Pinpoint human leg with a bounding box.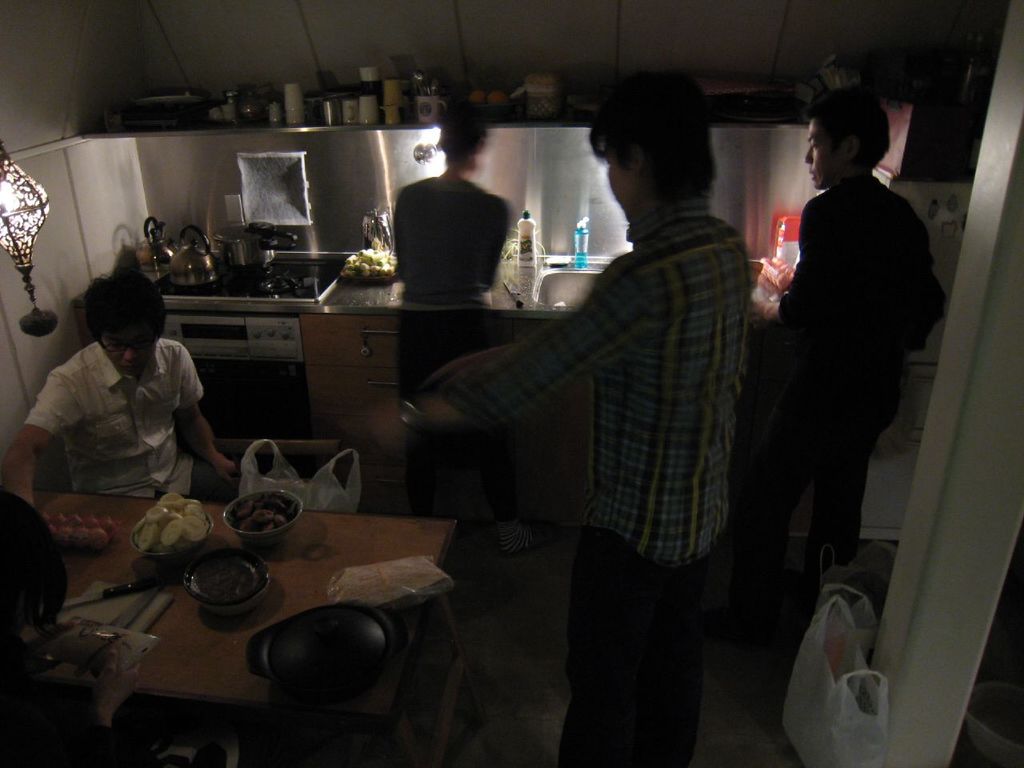
box(557, 527, 706, 767).
